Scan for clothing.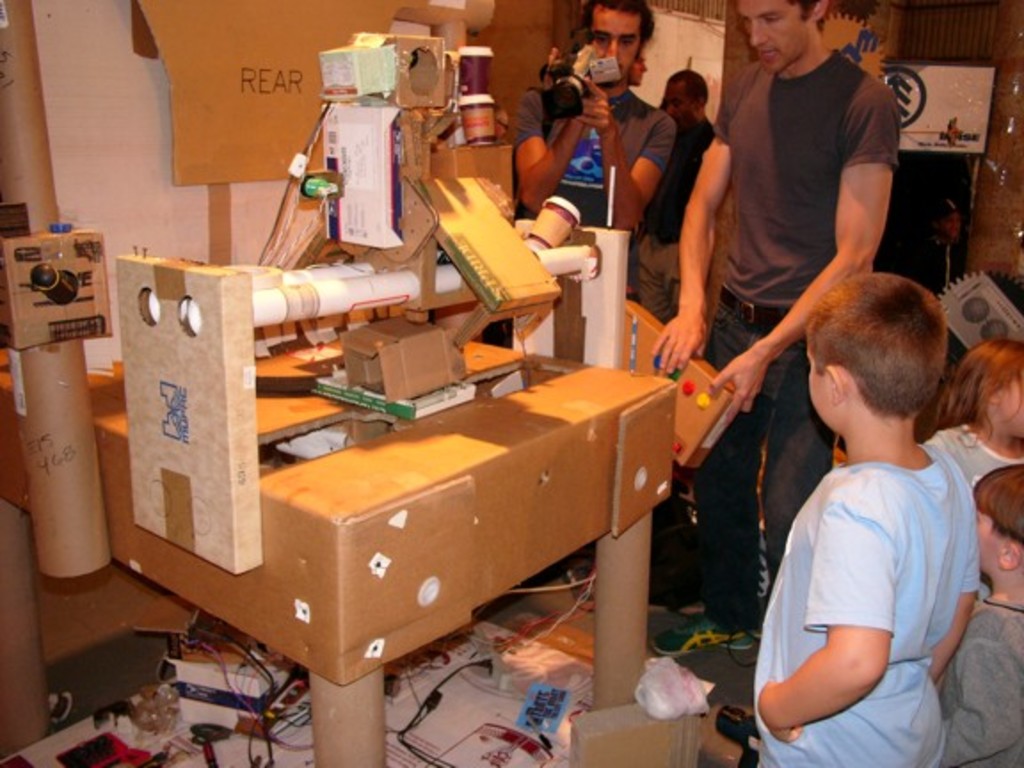
Scan result: box(633, 117, 709, 316).
